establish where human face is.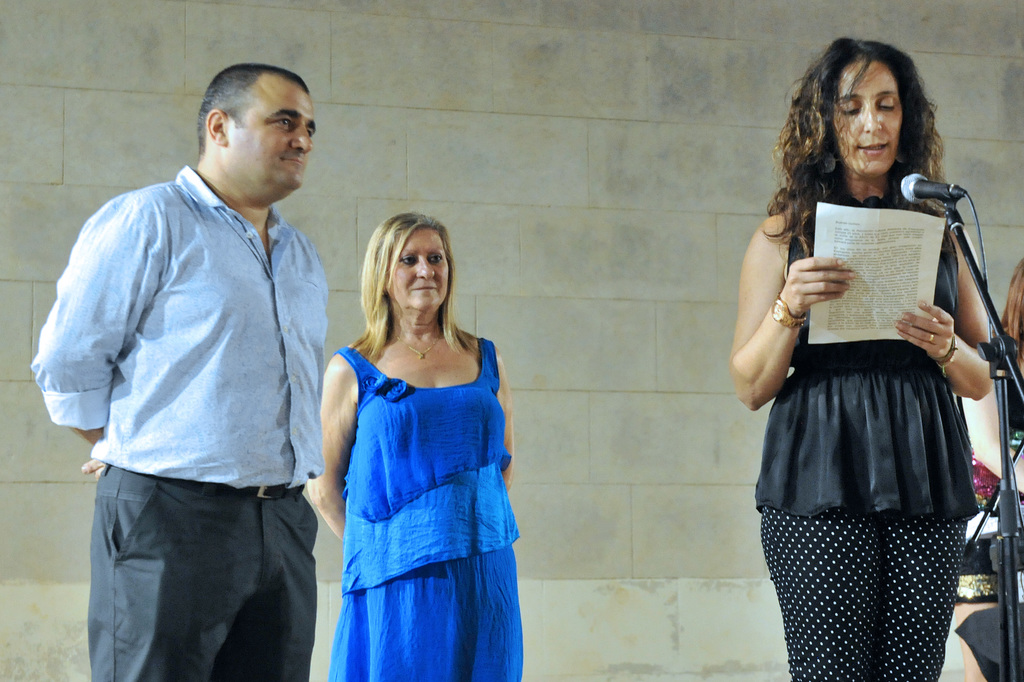
Established at 834/63/901/171.
